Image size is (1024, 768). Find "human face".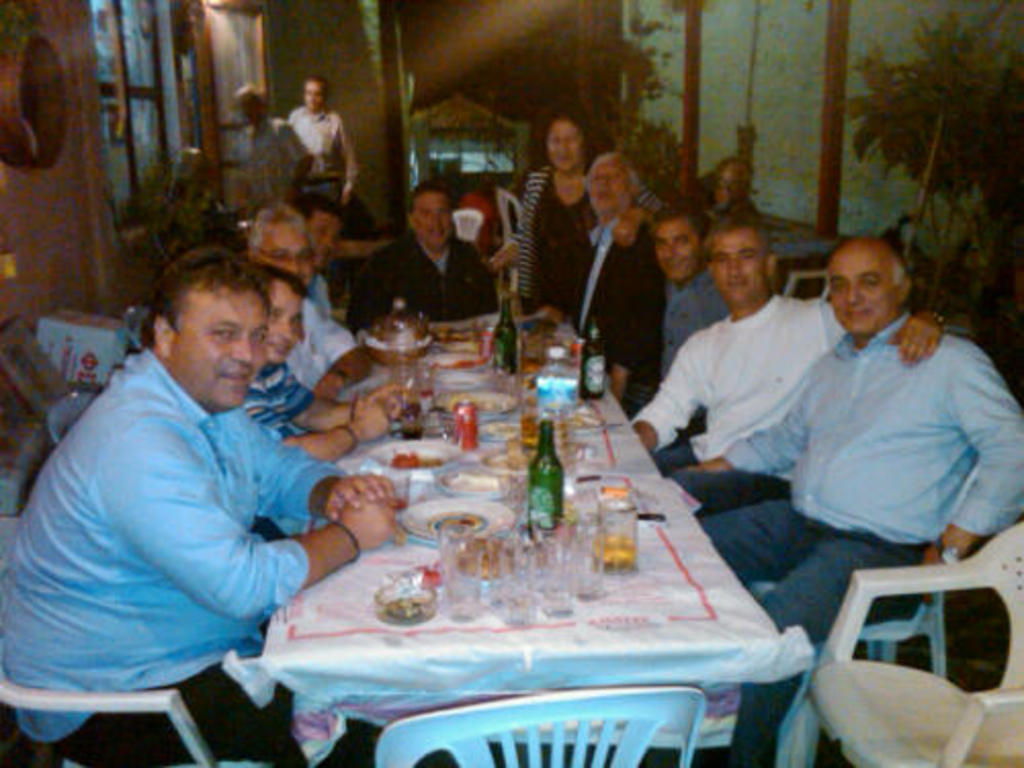
588, 160, 629, 209.
